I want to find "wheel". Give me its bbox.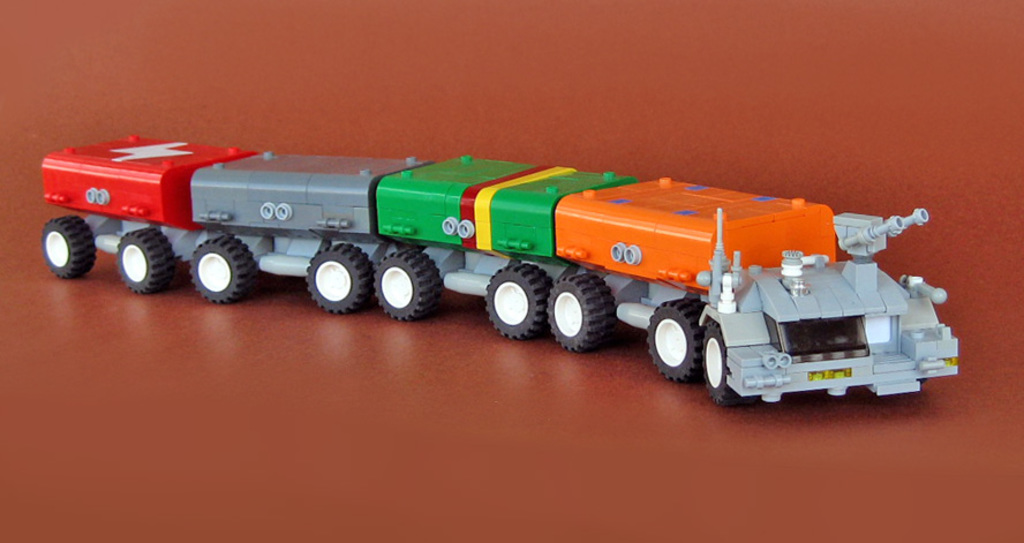
[123, 218, 183, 292].
